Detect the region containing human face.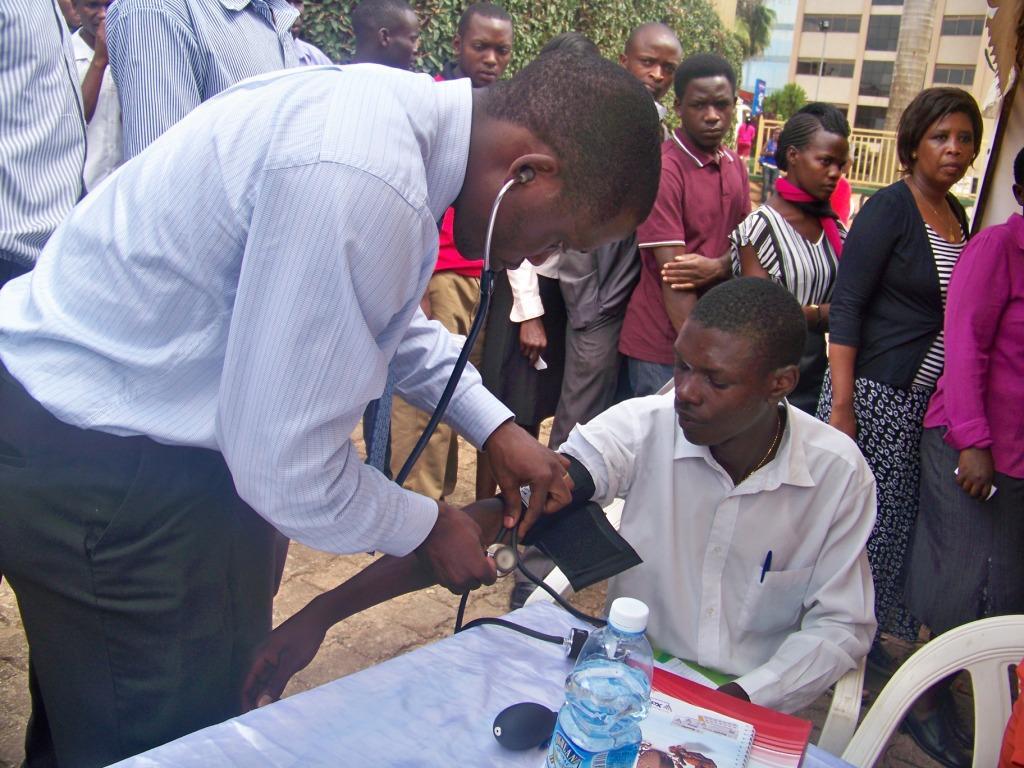
left=680, top=80, right=733, bottom=148.
